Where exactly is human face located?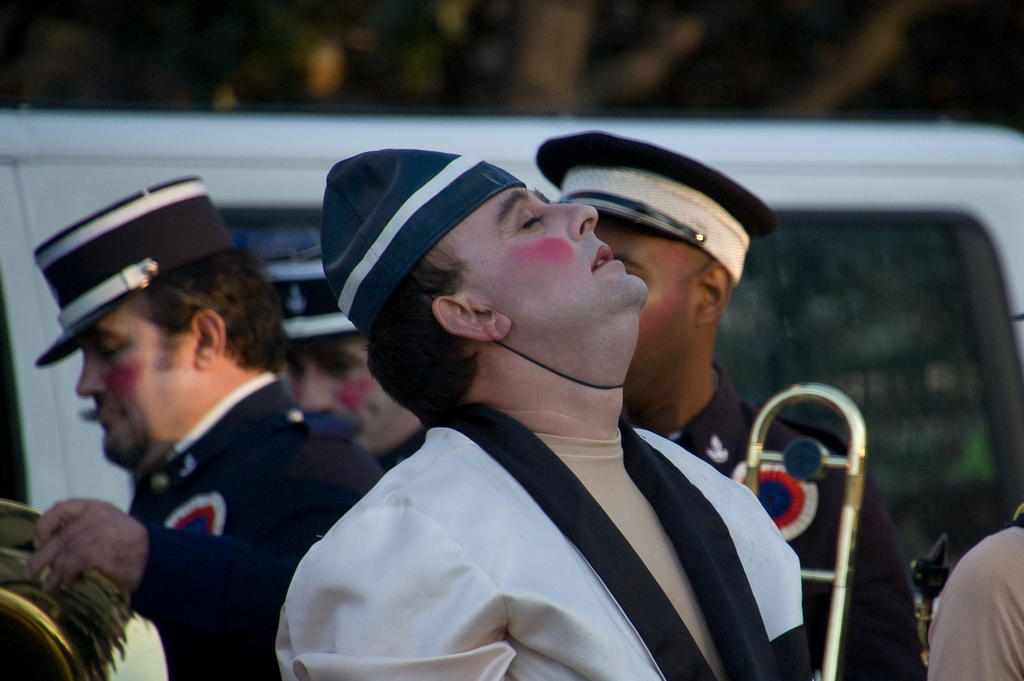
Its bounding box is <bbox>601, 222, 718, 396</bbox>.
